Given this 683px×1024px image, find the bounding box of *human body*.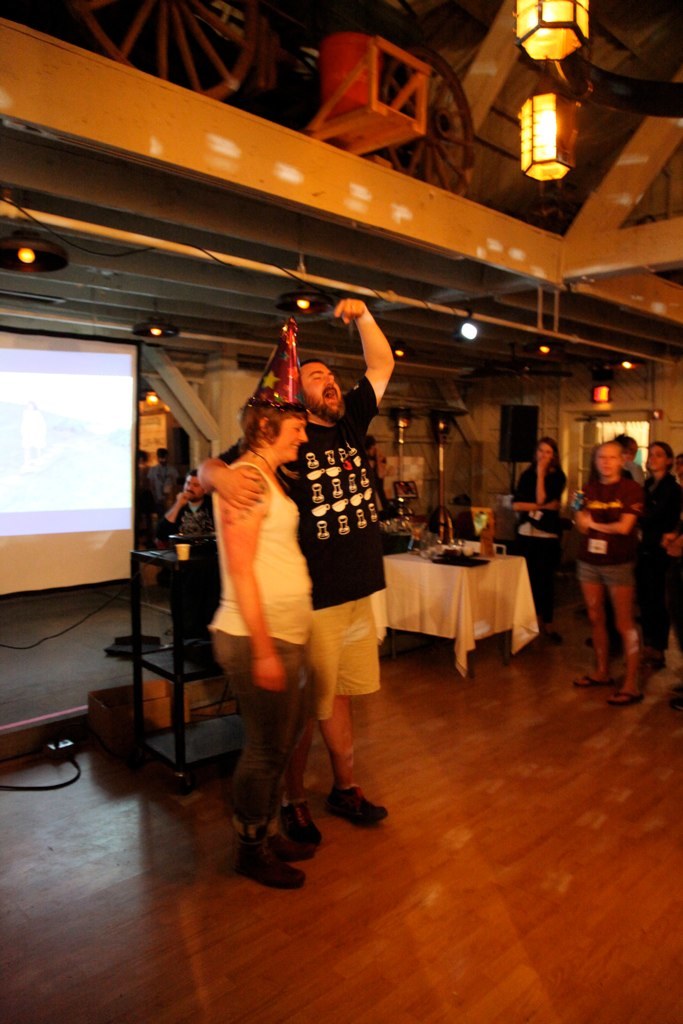
(148, 448, 175, 512).
